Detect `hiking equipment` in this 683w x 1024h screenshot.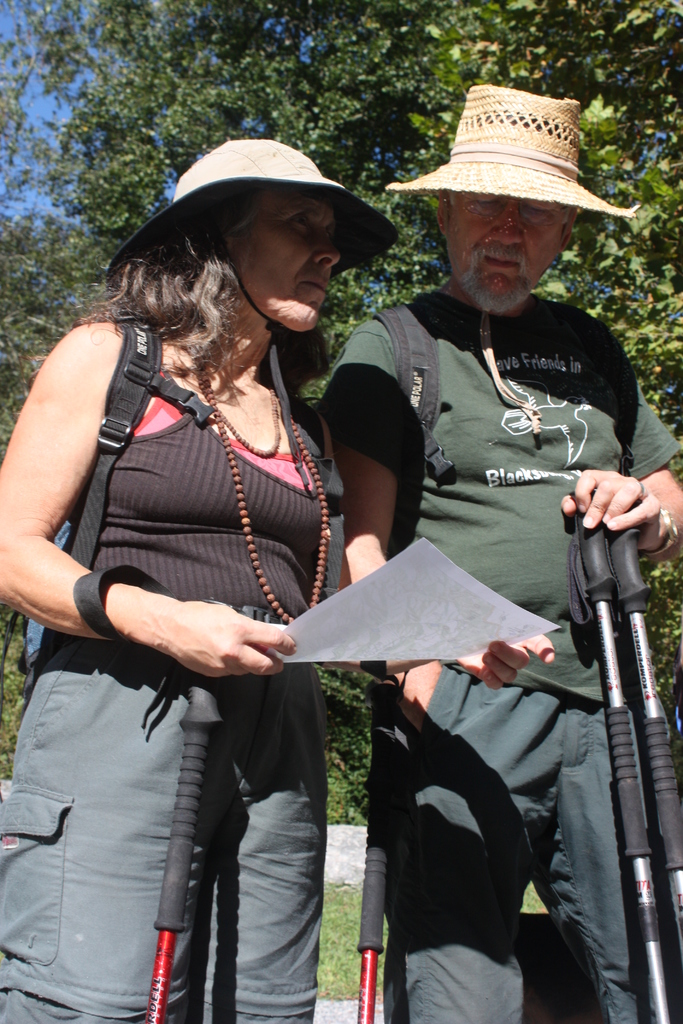
Detection: left=15, top=308, right=346, bottom=716.
